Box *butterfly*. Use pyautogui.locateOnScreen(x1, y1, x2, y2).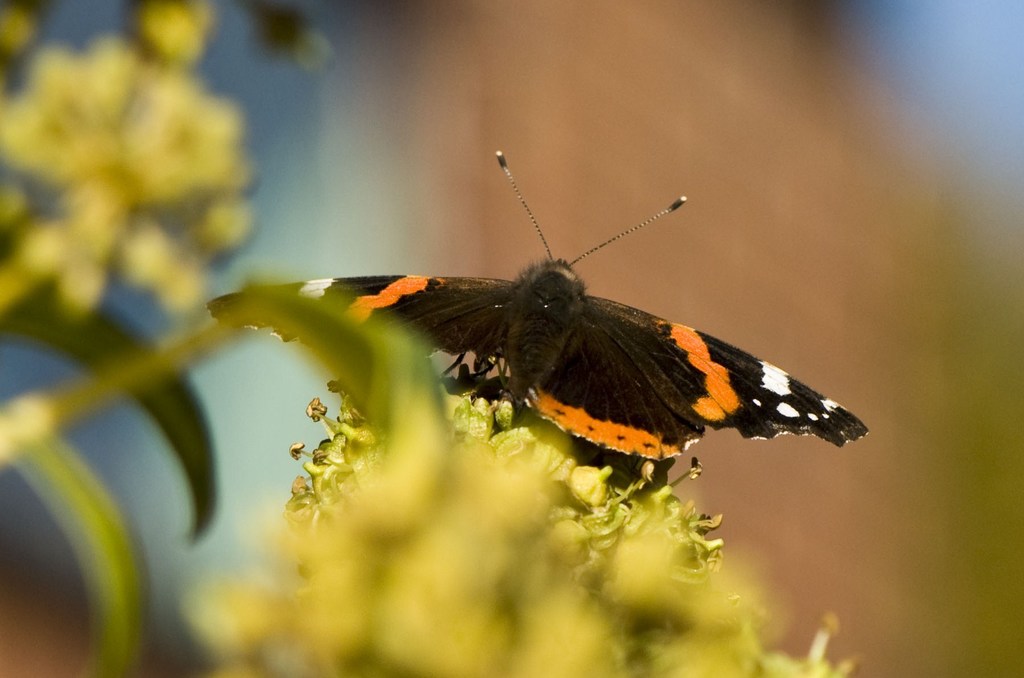
pyautogui.locateOnScreen(308, 164, 817, 496).
